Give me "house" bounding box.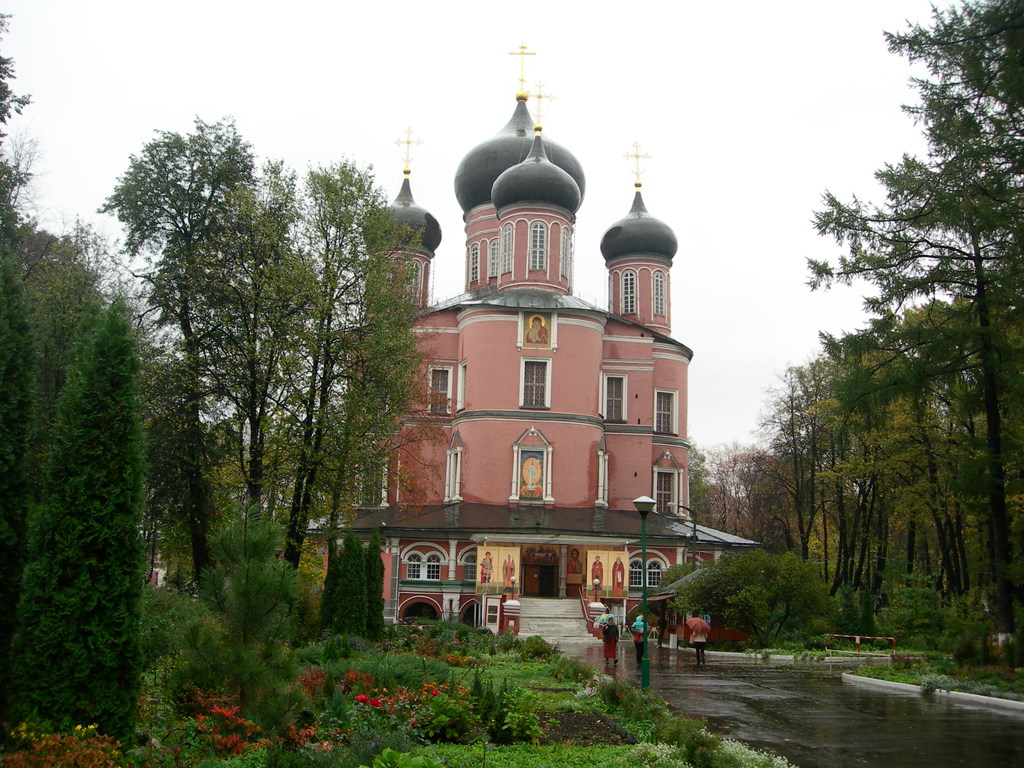
<bbox>343, 88, 765, 621</bbox>.
